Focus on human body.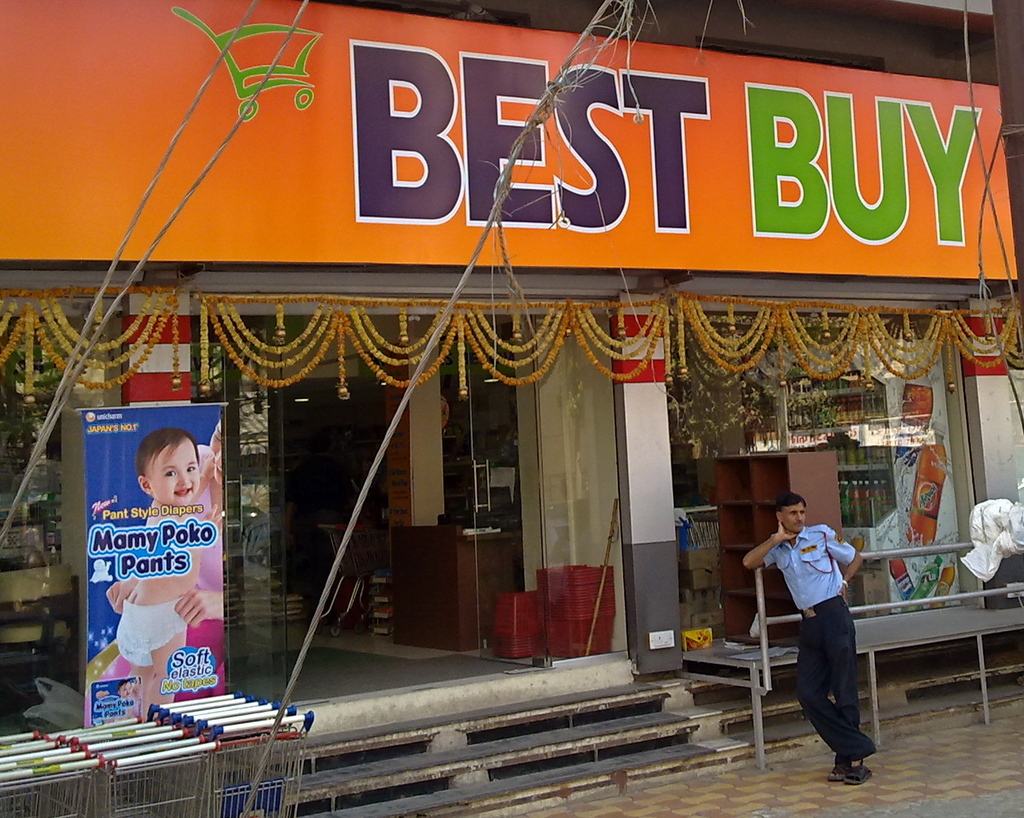
Focused at detection(105, 424, 205, 720).
